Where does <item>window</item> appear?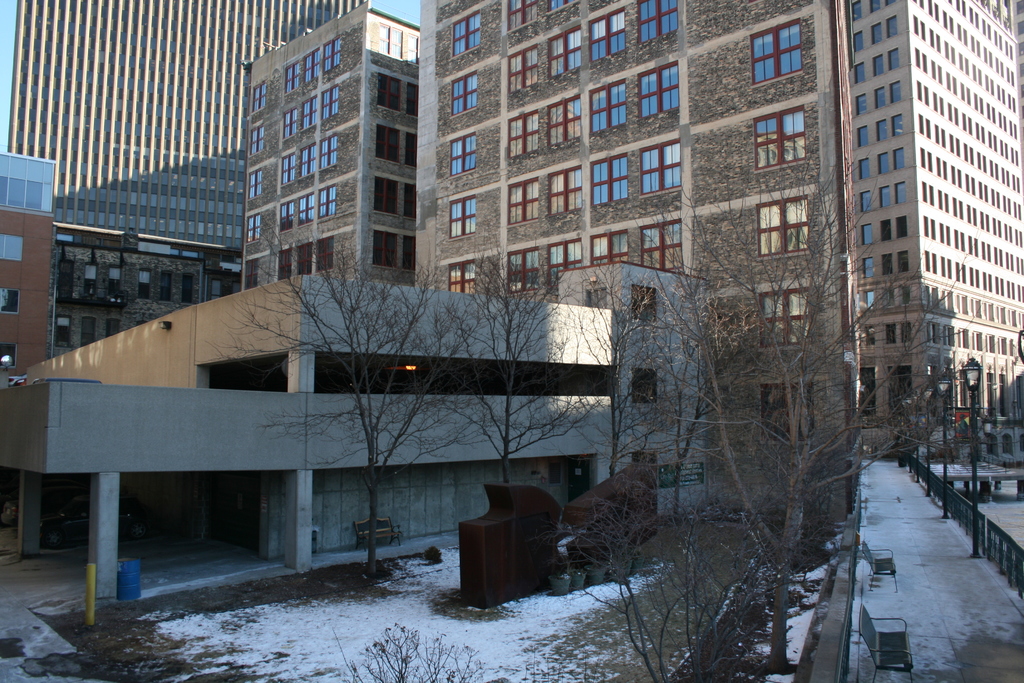
Appears at (left=540, top=169, right=581, bottom=216).
